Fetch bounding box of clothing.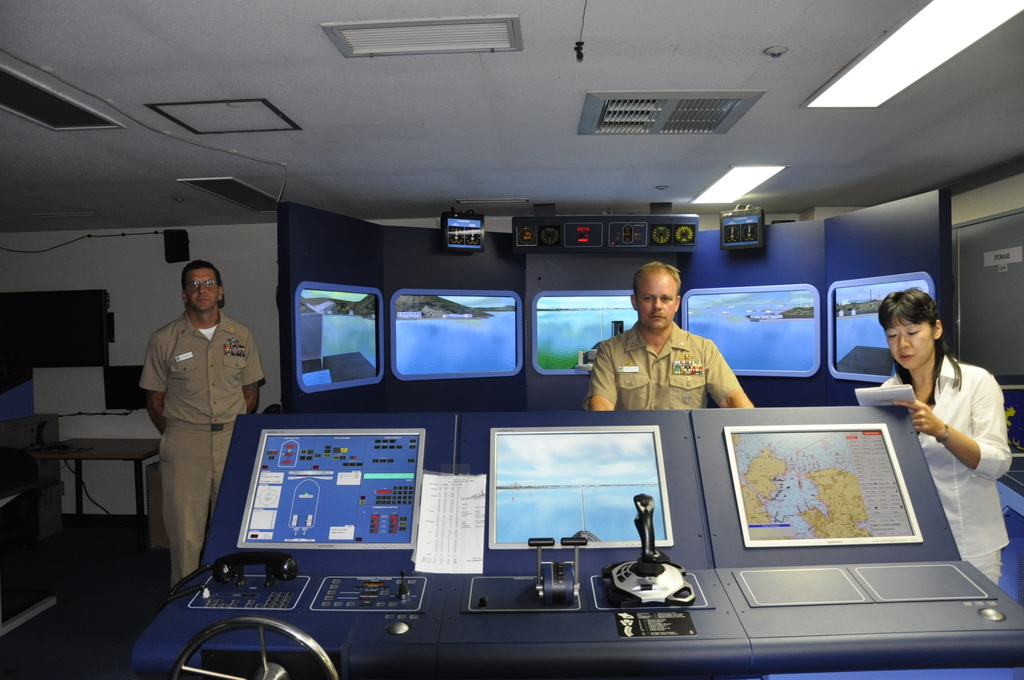
Bbox: x1=879 y1=368 x2=1020 y2=582.
